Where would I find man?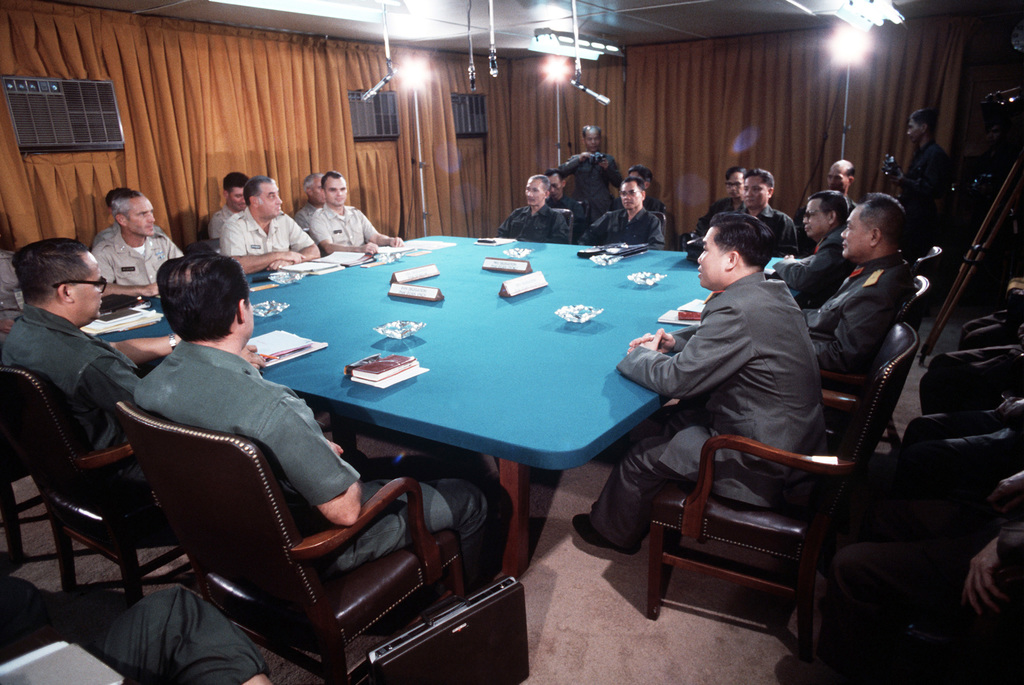
At detection(769, 198, 863, 314).
